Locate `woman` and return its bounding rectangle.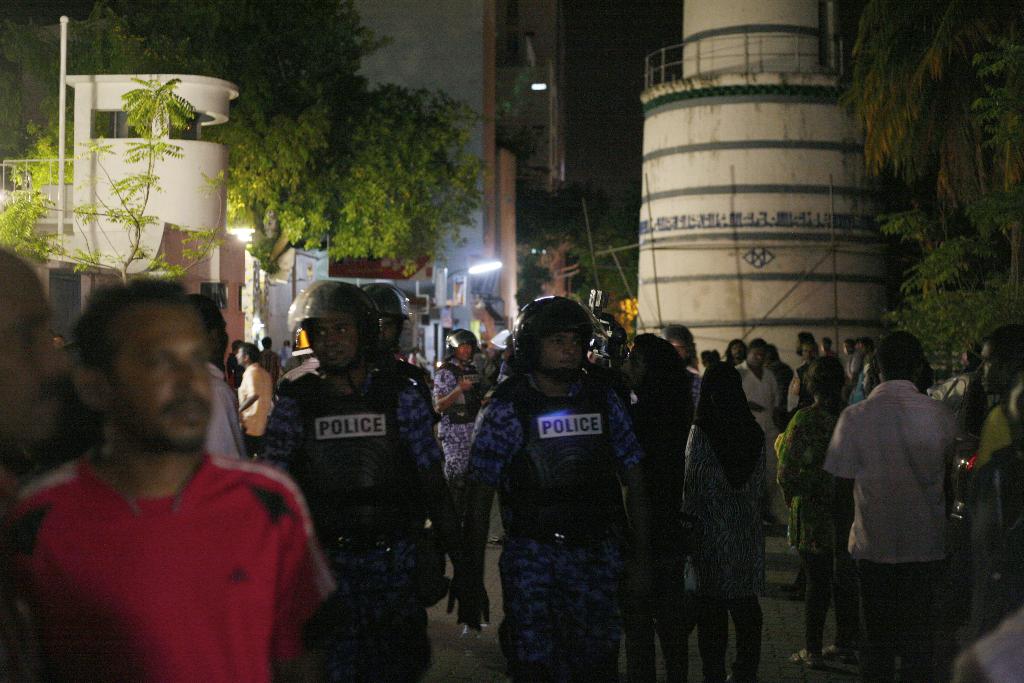
detection(611, 332, 701, 682).
